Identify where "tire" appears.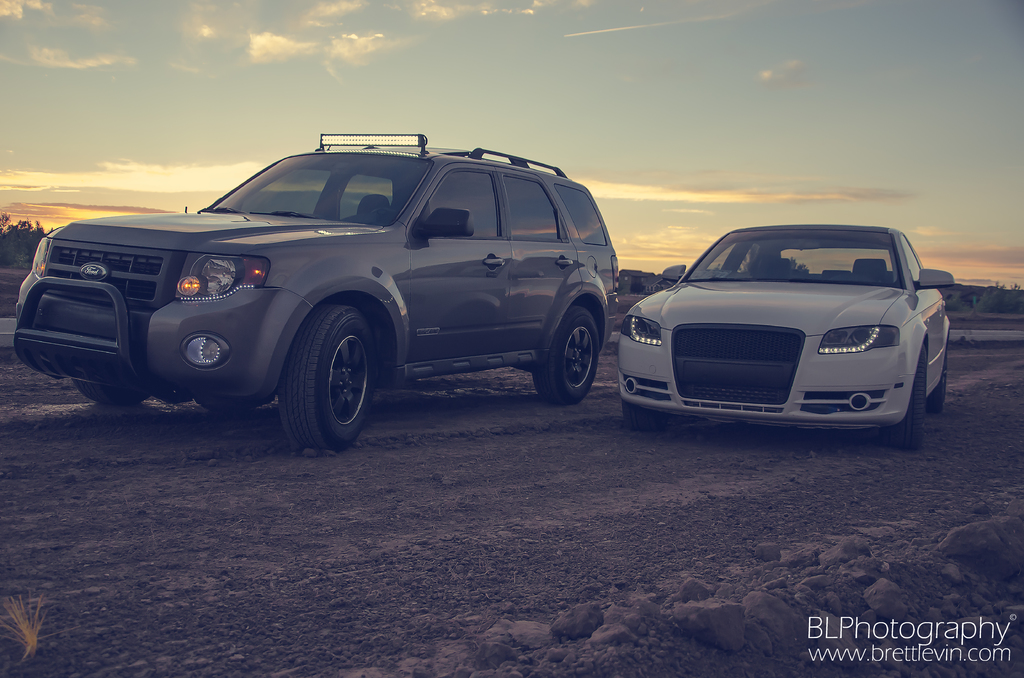
Appears at (284, 305, 382, 455).
